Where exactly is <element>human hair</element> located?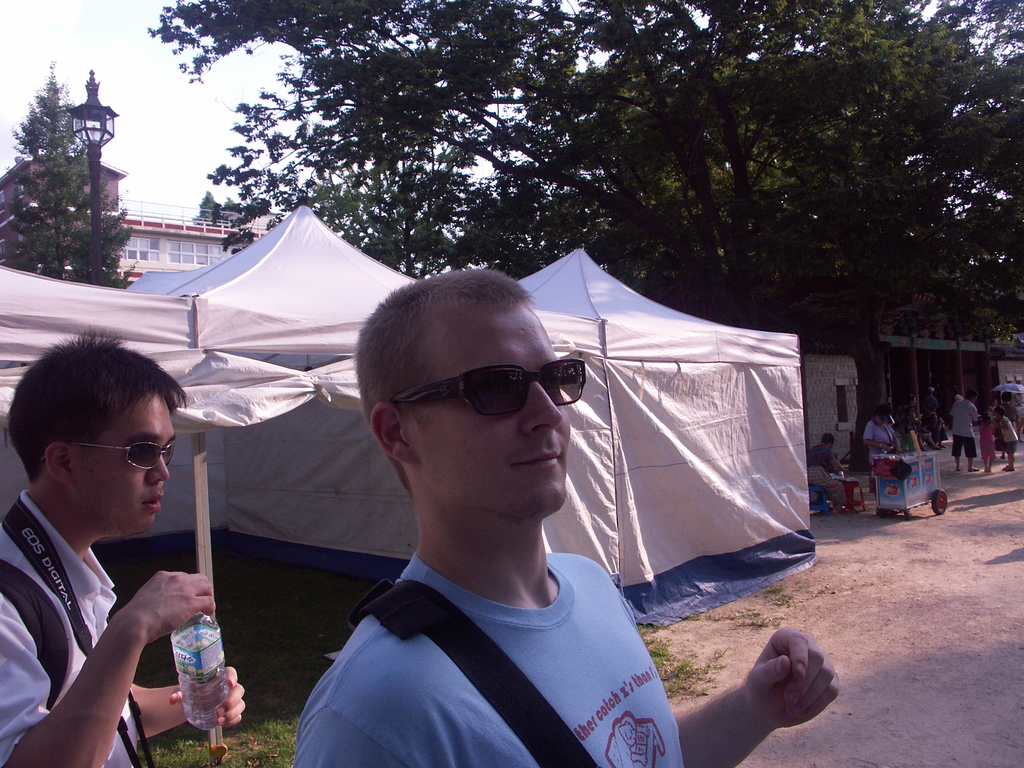
Its bounding box is 13:332:192:491.
